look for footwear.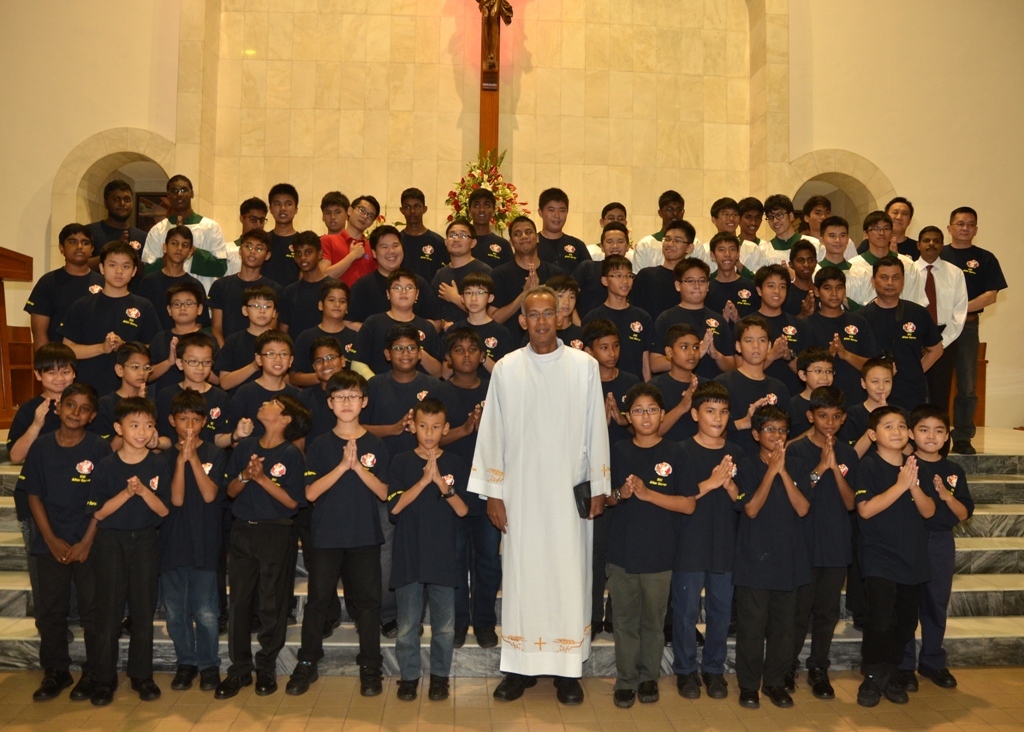
Found: select_region(803, 669, 838, 702).
